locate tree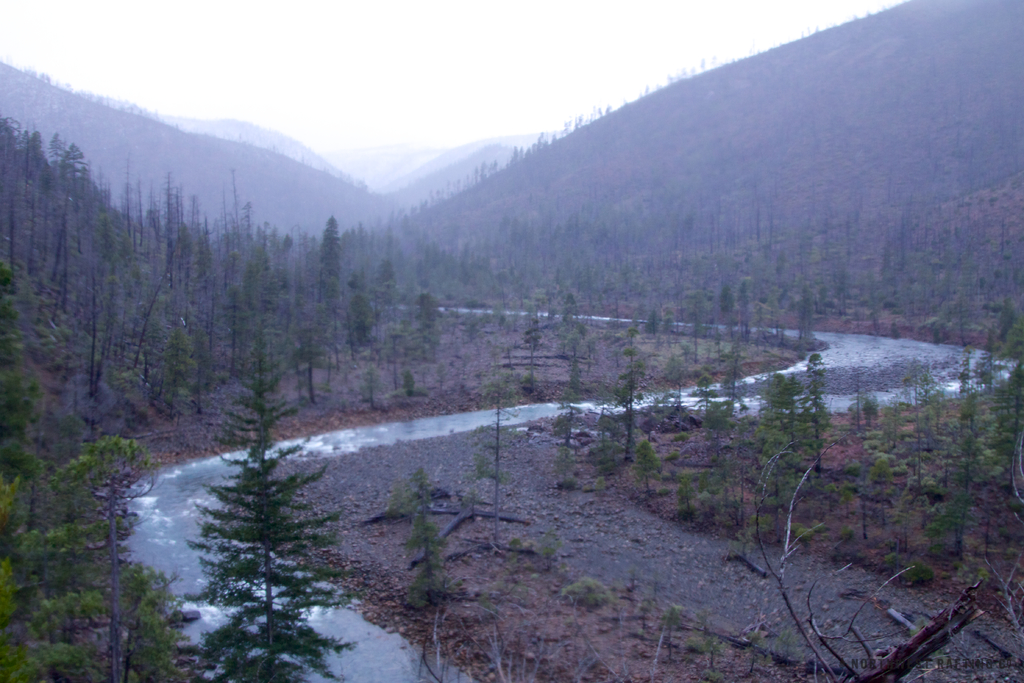
locate(0, 255, 44, 682)
